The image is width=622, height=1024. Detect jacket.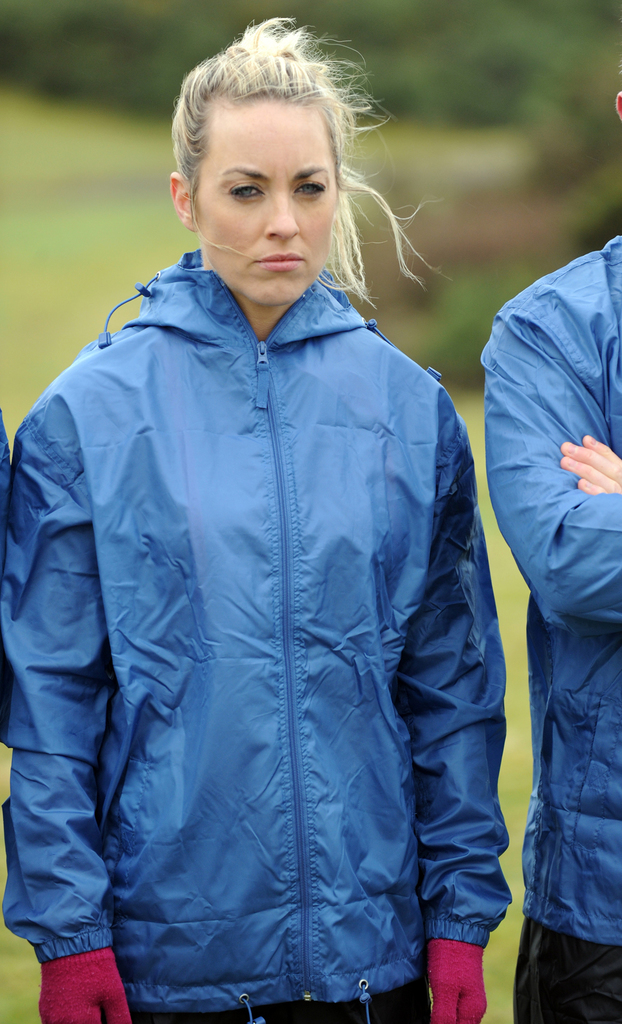
Detection: l=489, t=234, r=621, b=941.
